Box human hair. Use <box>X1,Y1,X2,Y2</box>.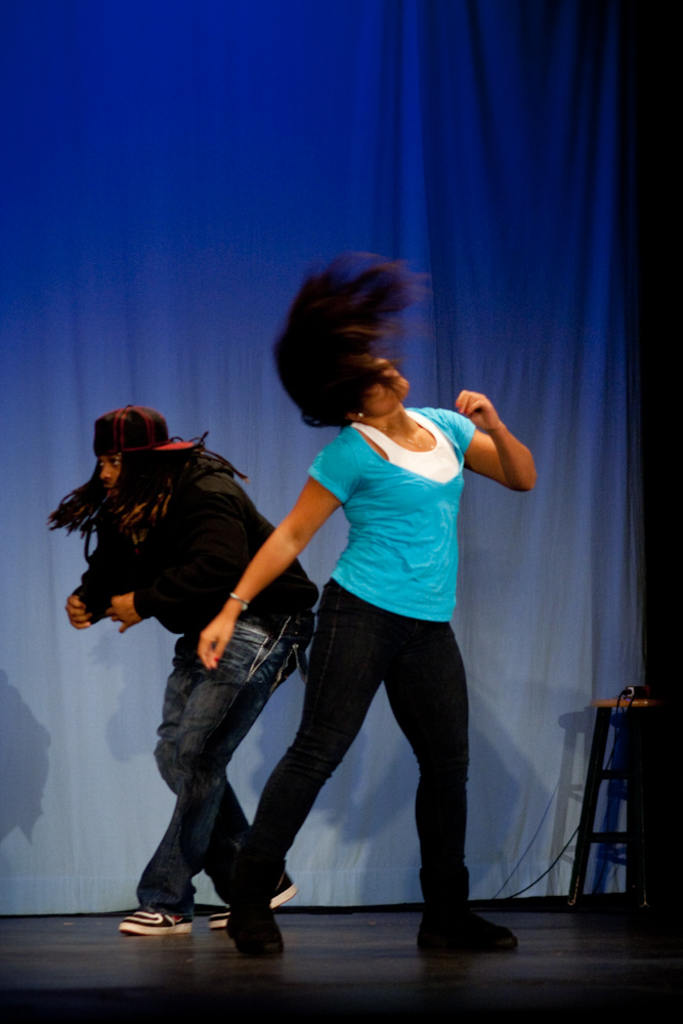
<box>44,454,252,560</box>.
